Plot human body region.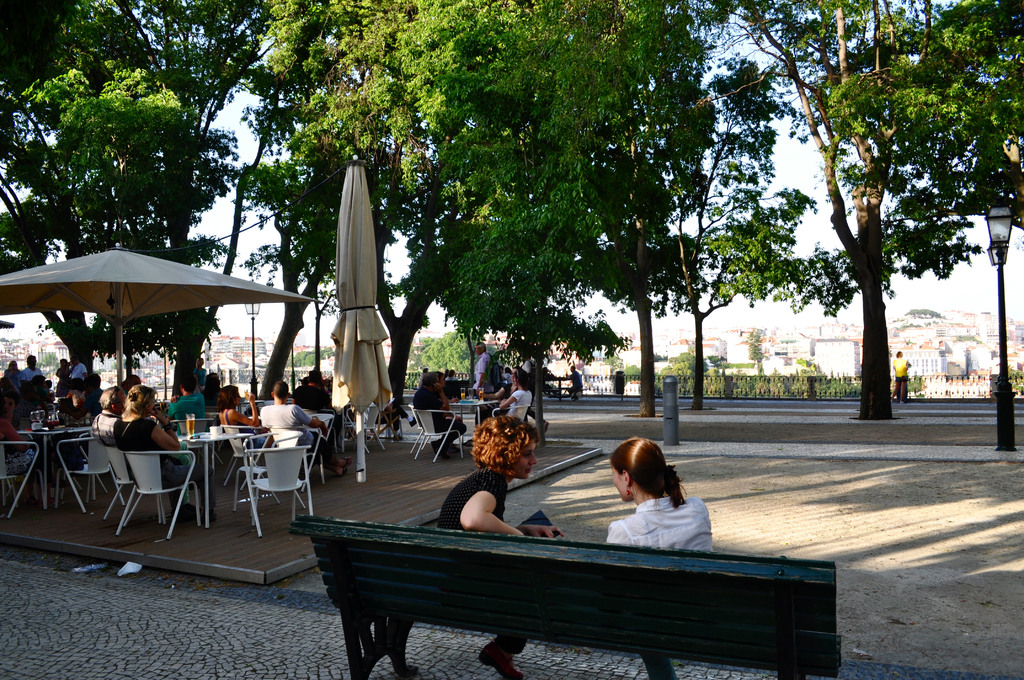
Plotted at bbox=[213, 385, 259, 439].
